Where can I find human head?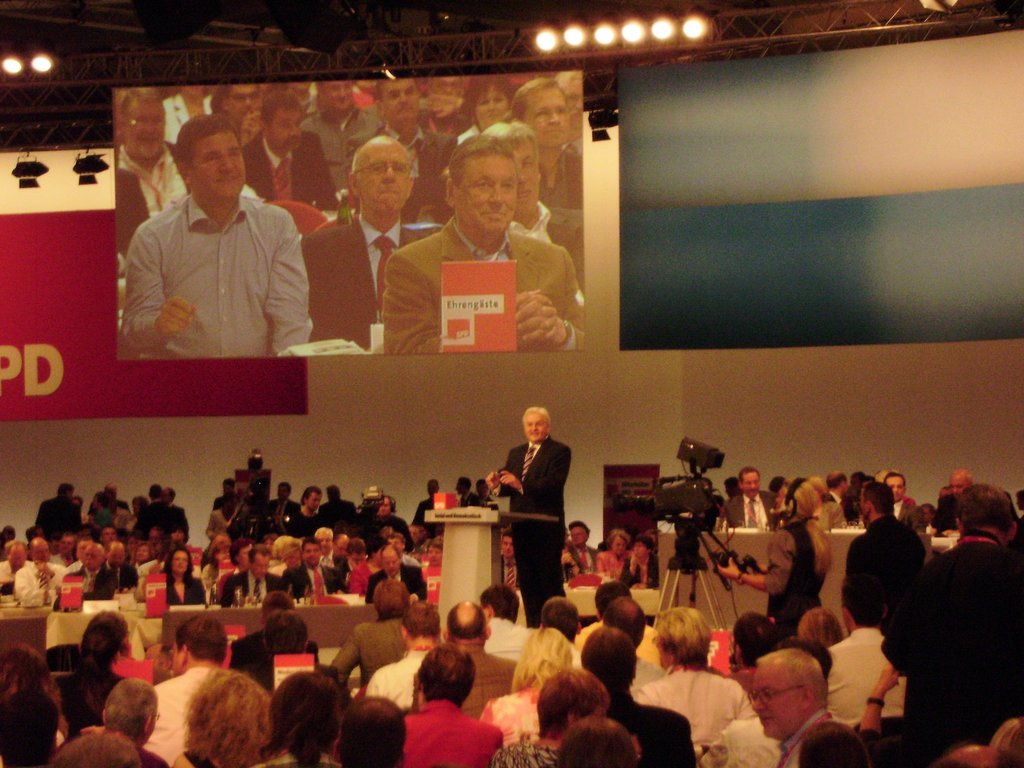
You can find it at [100, 525, 115, 541].
